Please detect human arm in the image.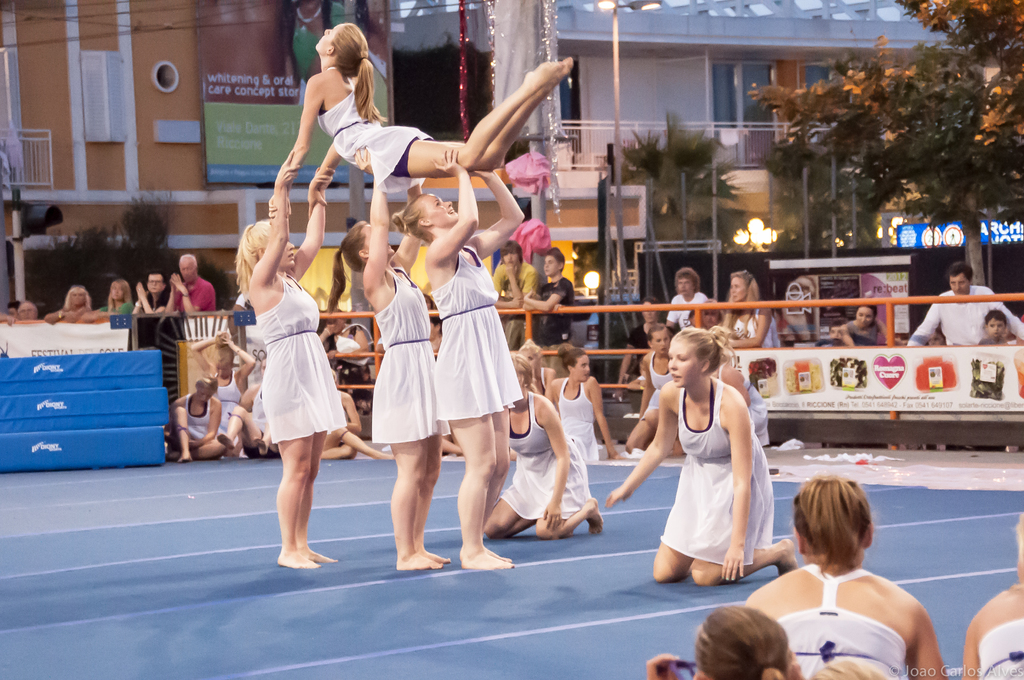
(880,312,897,346).
